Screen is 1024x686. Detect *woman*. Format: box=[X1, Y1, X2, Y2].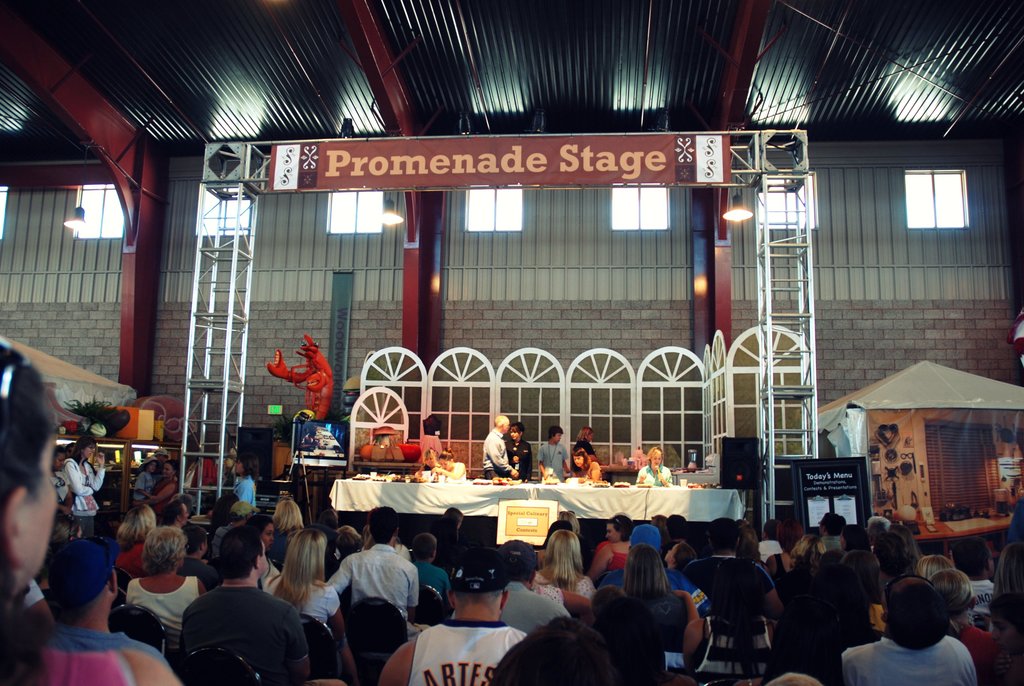
box=[648, 516, 678, 543].
